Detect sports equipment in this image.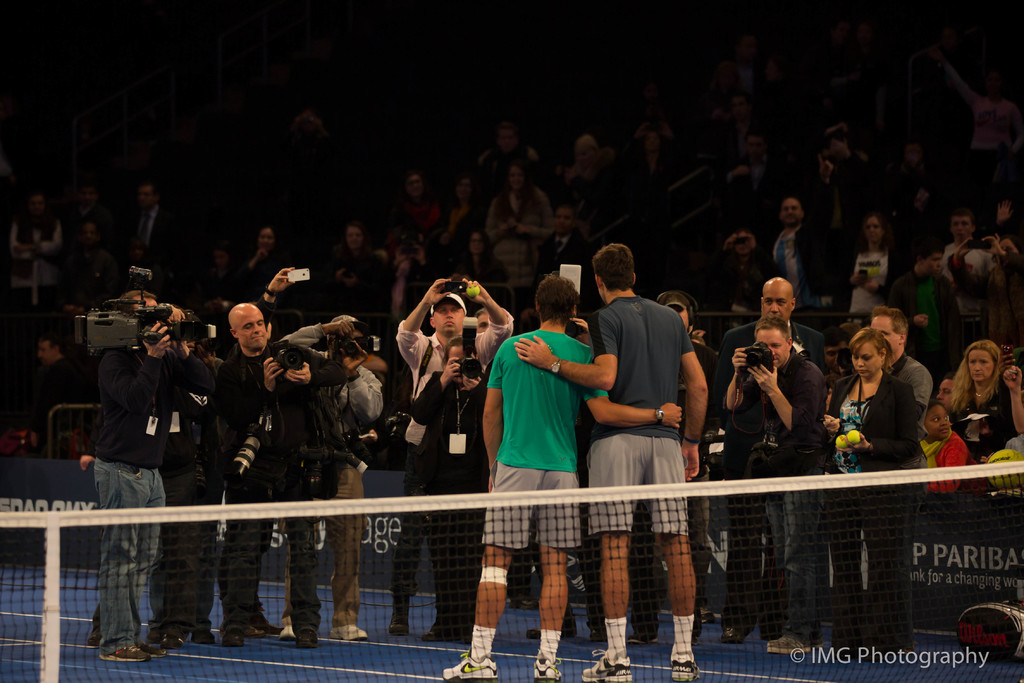
Detection: x1=0 y1=460 x2=1023 y2=682.
